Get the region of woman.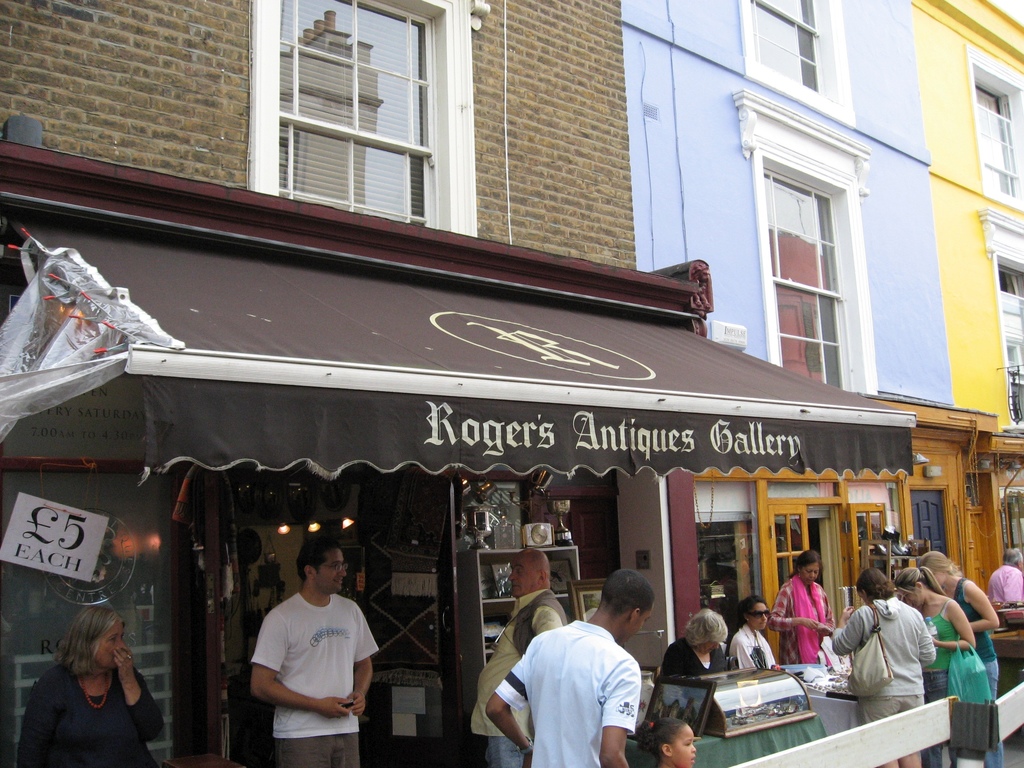
<bbox>16, 597, 176, 767</bbox>.
